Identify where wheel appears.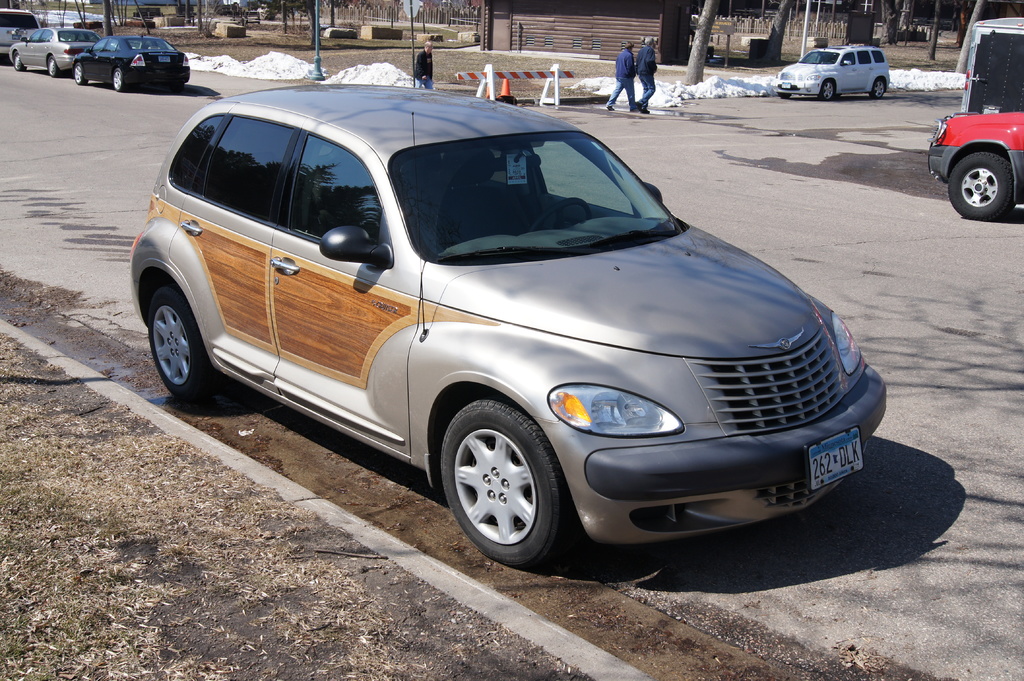
Appears at Rect(531, 198, 591, 229).
